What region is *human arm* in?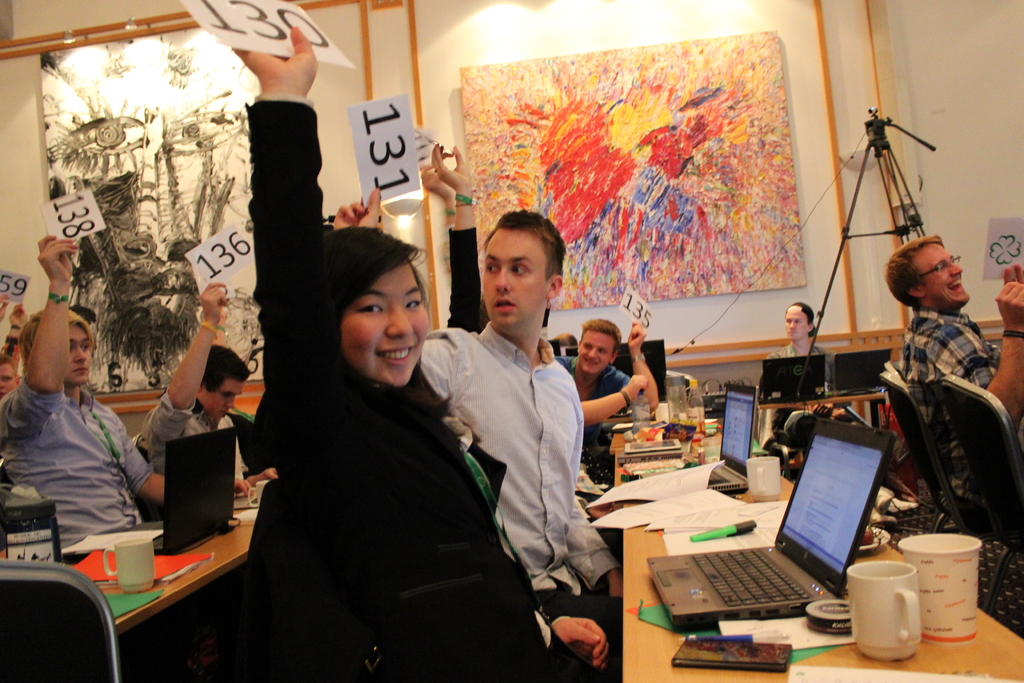
[left=577, top=372, right=650, bottom=426].
